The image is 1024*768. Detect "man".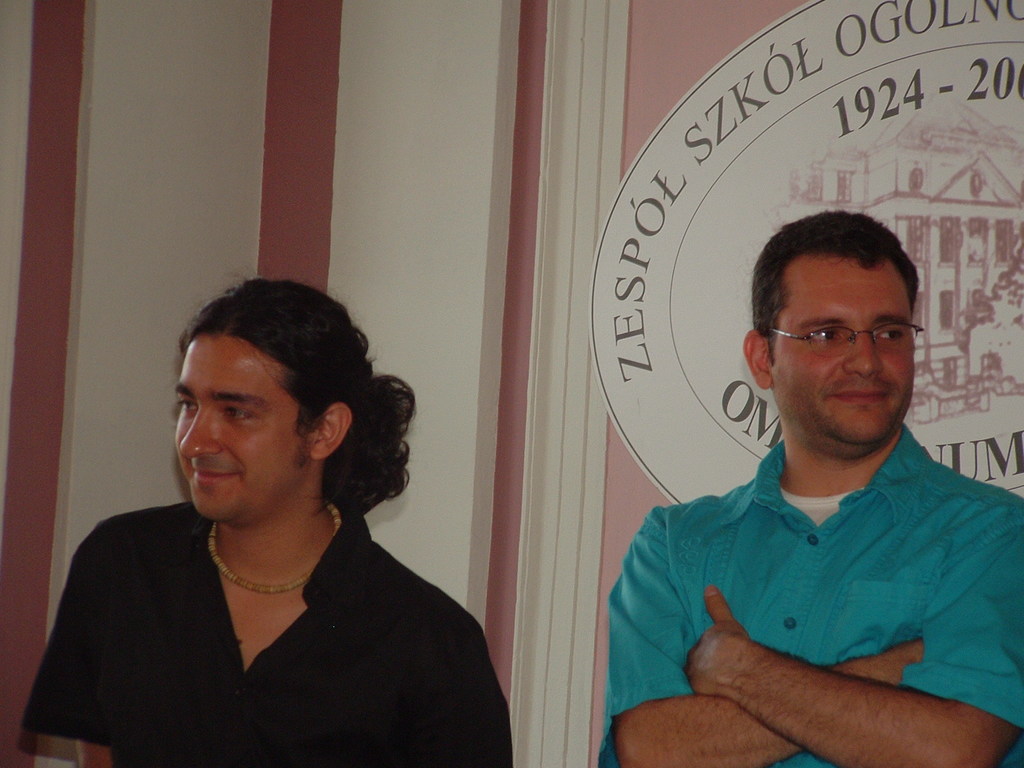
Detection: <box>598,212,1023,767</box>.
